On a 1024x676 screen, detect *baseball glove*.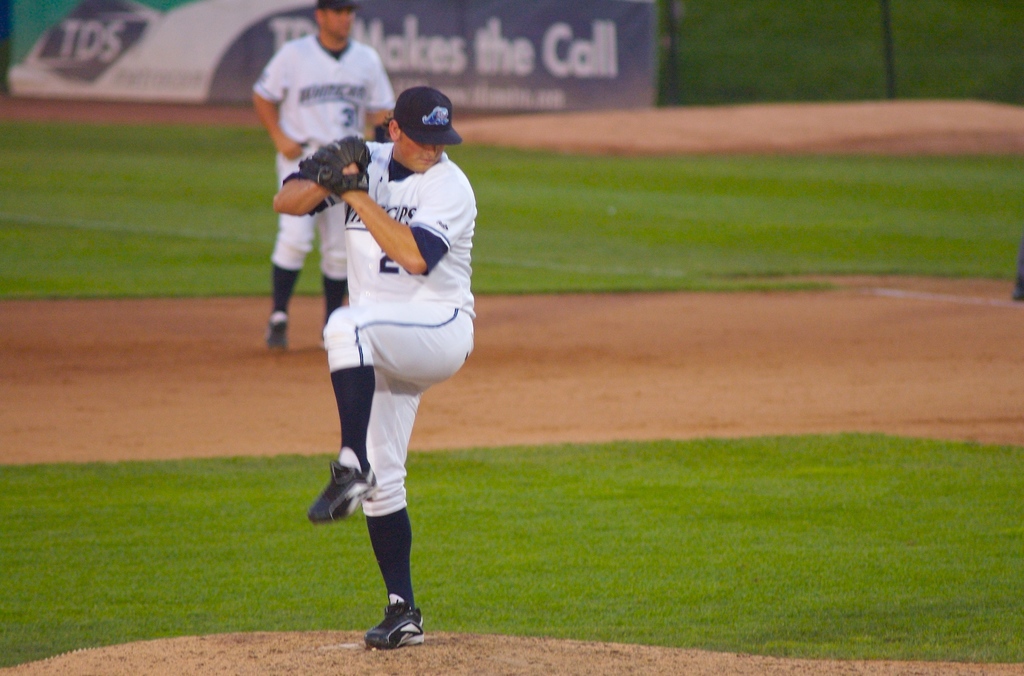
locate(298, 137, 374, 200).
